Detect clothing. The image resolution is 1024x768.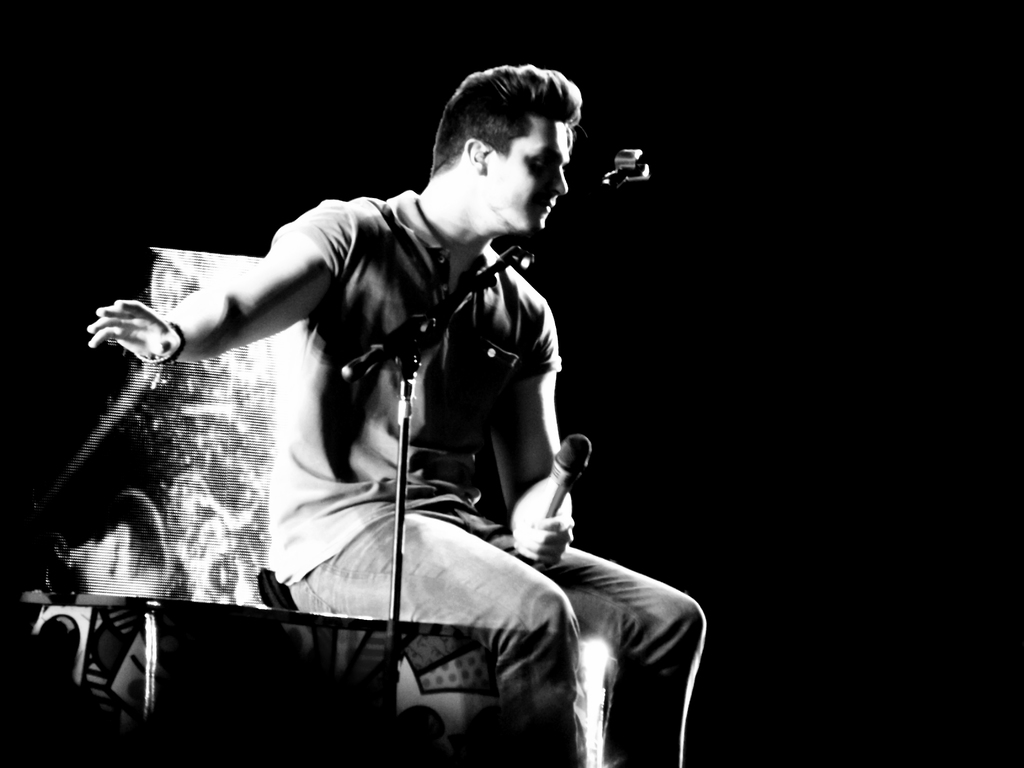
x1=131 y1=129 x2=563 y2=672.
